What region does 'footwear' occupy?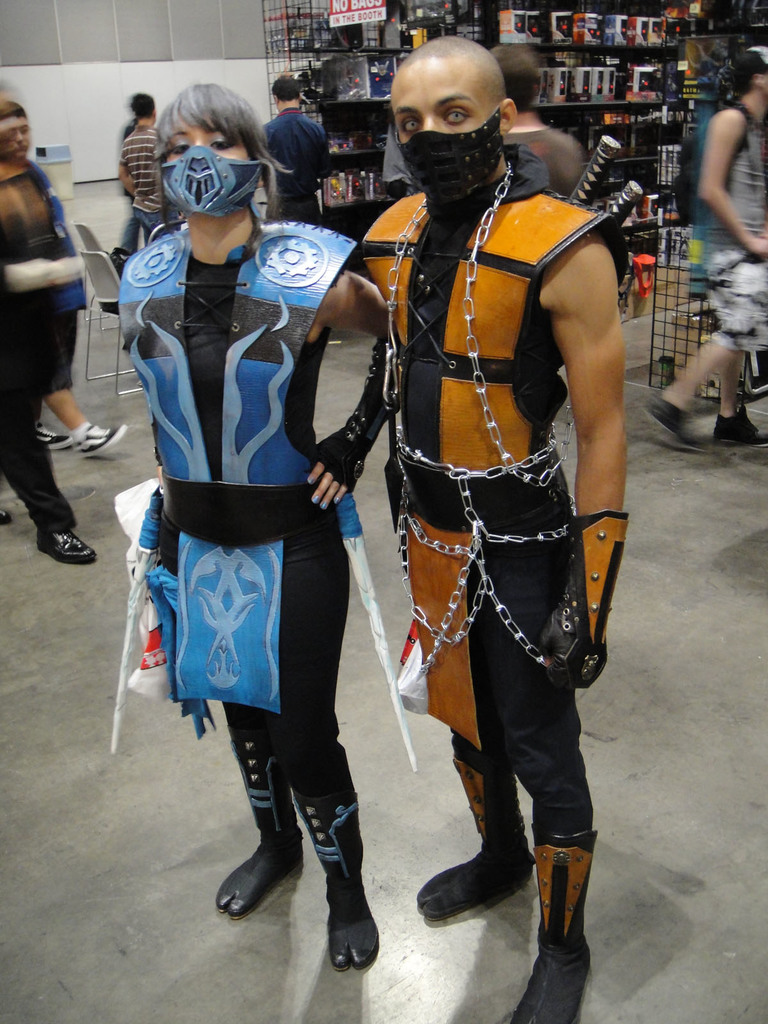
(x1=649, y1=386, x2=703, y2=456).
